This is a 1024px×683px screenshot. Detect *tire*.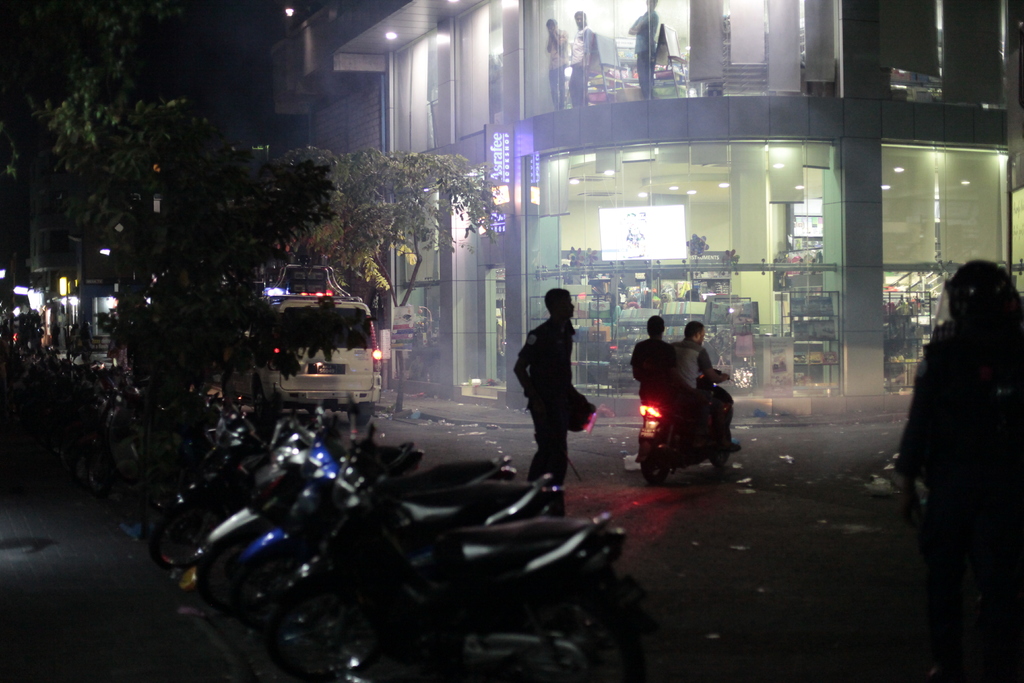
[344, 398, 374, 424].
